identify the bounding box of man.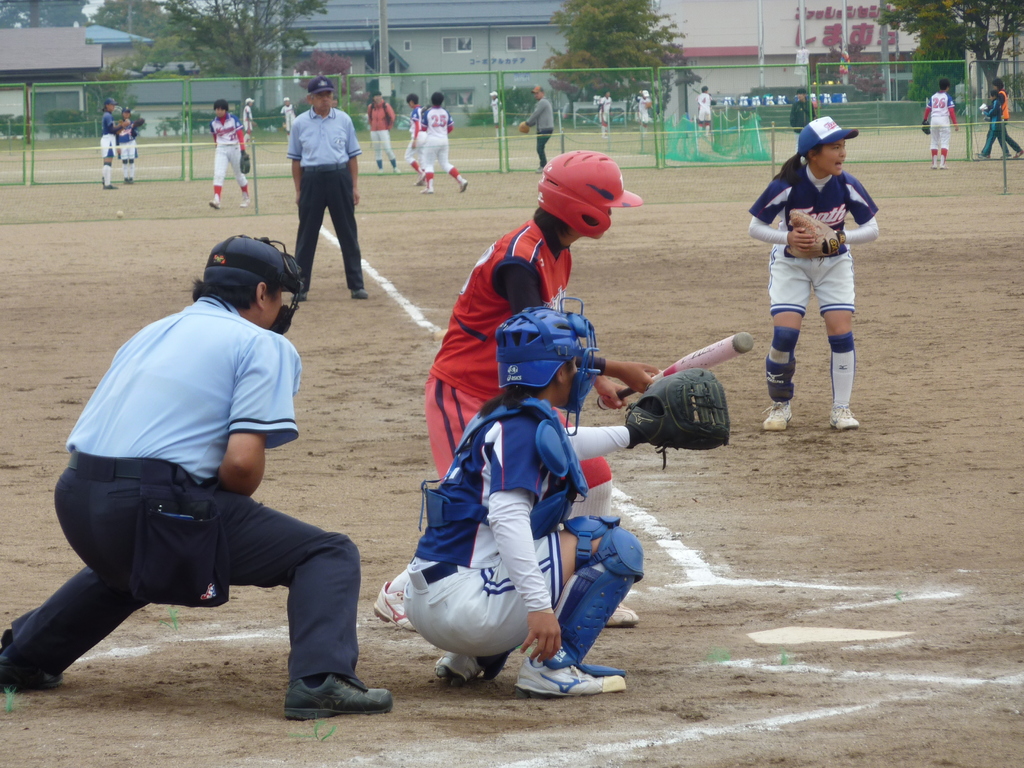
[923,82,955,173].
